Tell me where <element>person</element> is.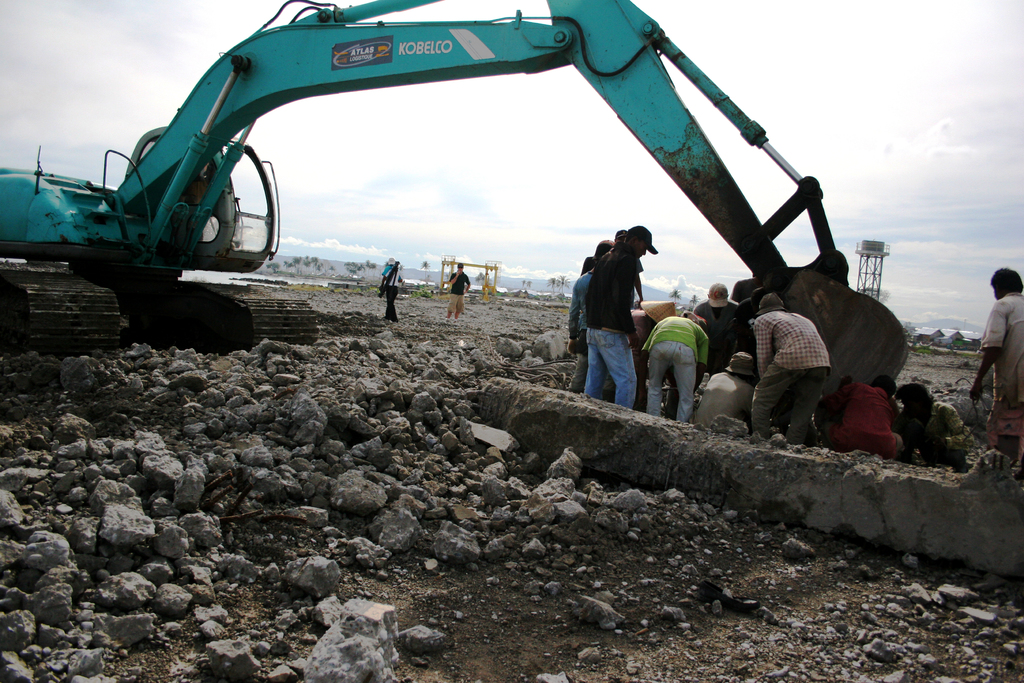
<element>person</element> is at left=582, top=233, right=658, bottom=407.
